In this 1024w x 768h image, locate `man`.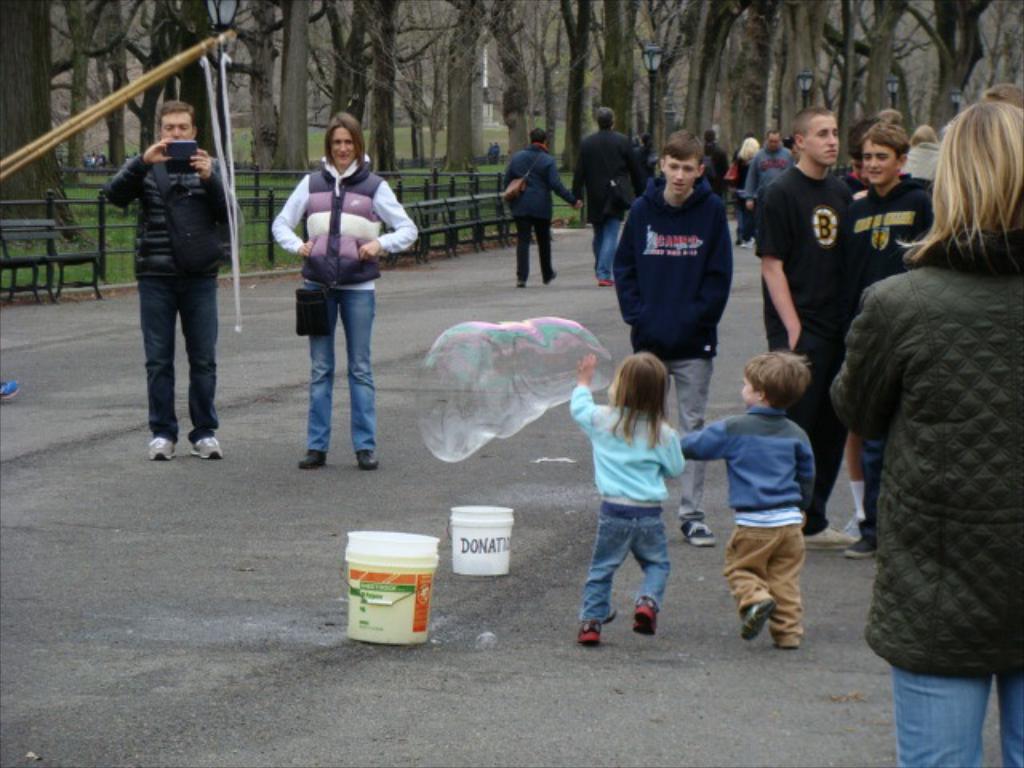
Bounding box: l=94, t=96, r=234, b=461.
